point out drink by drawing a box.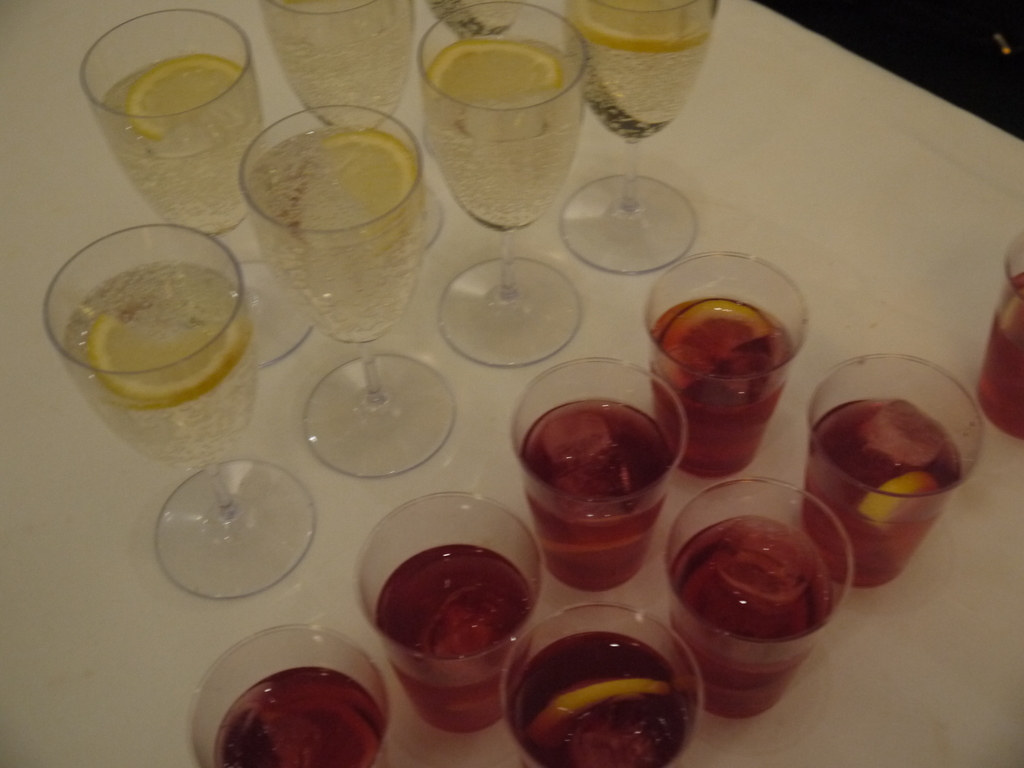
(left=99, top=54, right=263, bottom=234).
